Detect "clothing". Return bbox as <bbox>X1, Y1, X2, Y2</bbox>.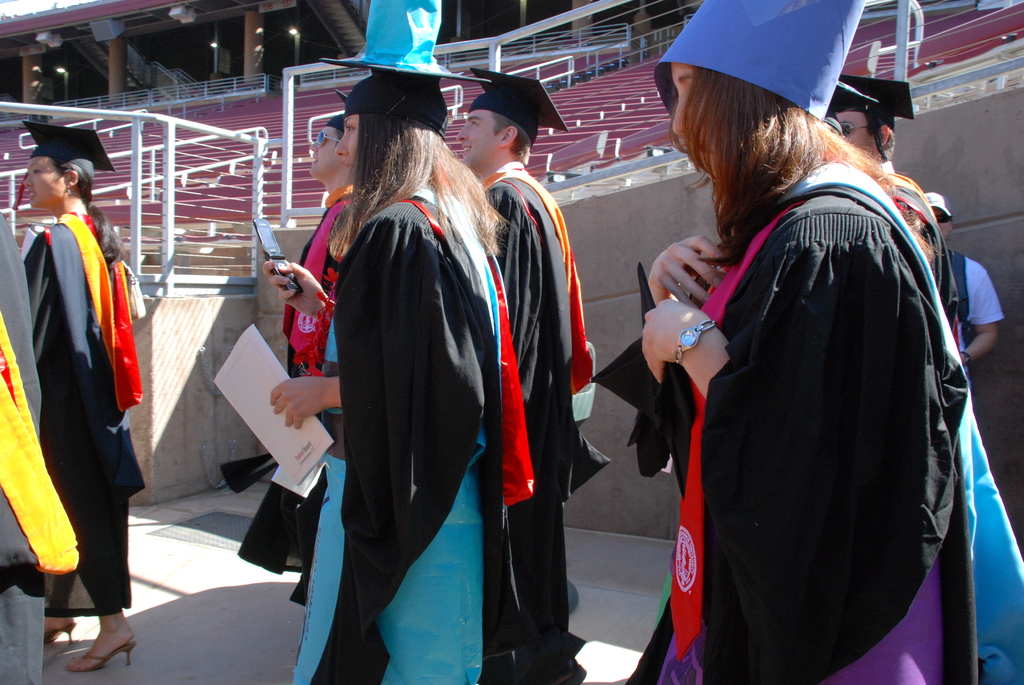
<bbox>0, 207, 79, 684</bbox>.
